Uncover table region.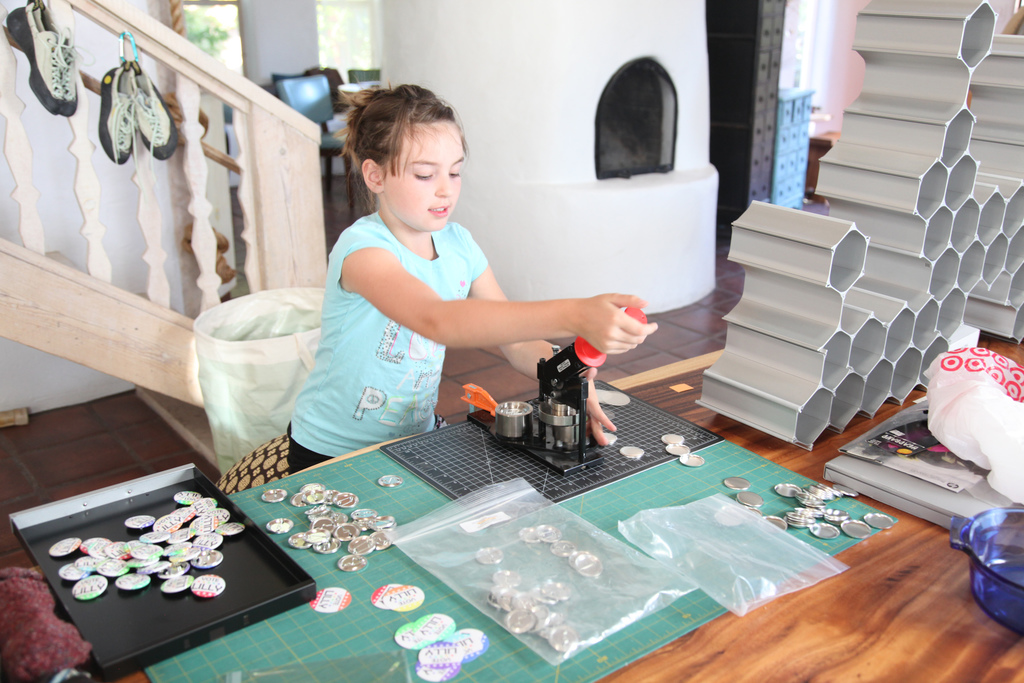
Uncovered: 0 343 1023 682.
